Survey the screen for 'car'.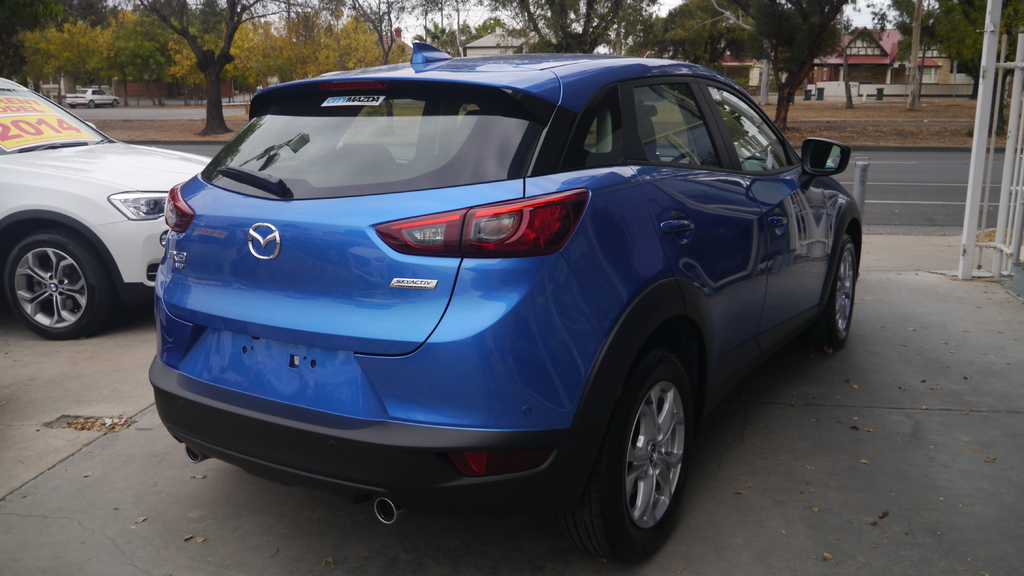
Survey found: (59,83,121,108).
